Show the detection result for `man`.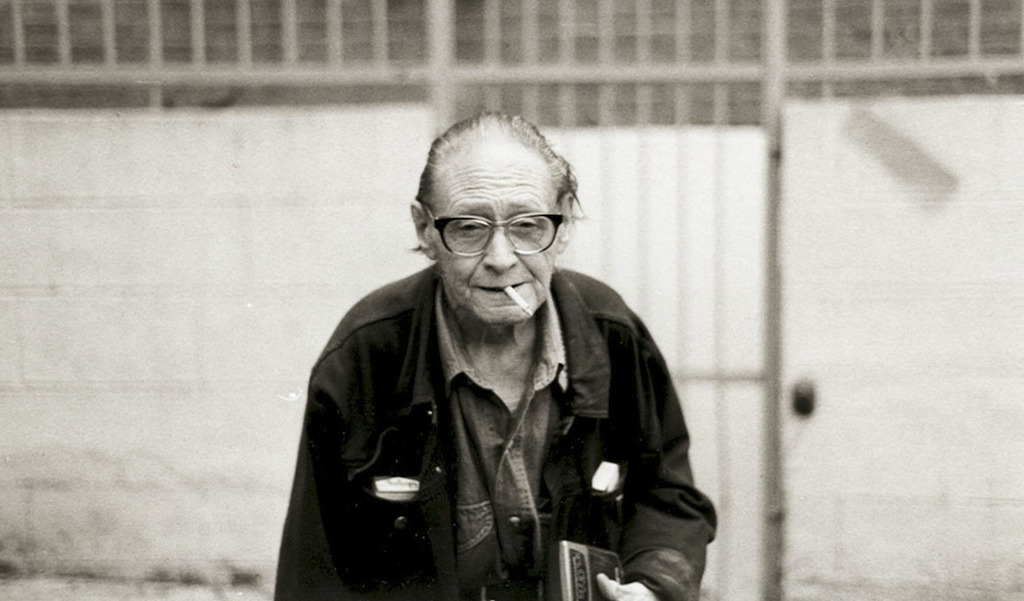
{"left": 269, "top": 110, "right": 717, "bottom": 600}.
